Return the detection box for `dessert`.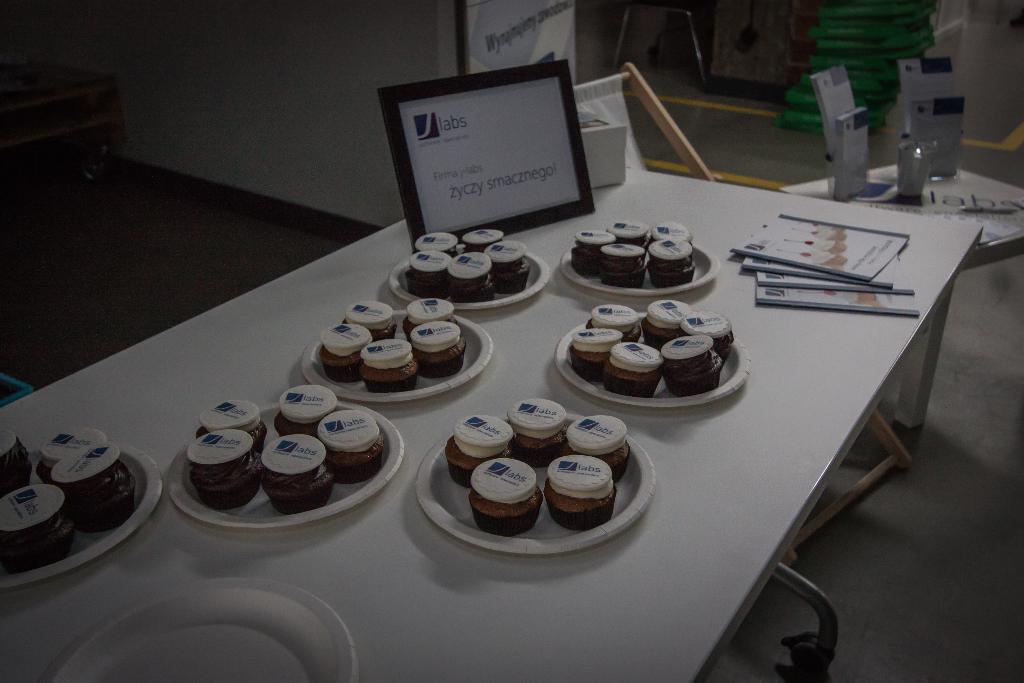
box(412, 254, 440, 292).
